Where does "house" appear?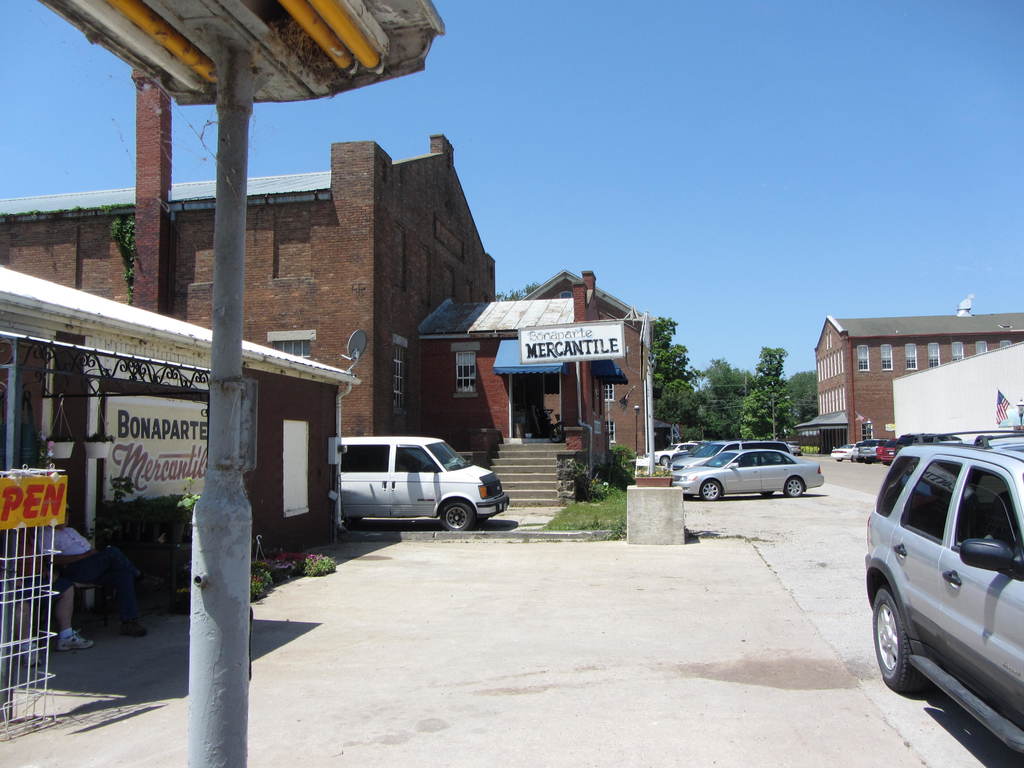
Appears at box=[0, 132, 501, 447].
